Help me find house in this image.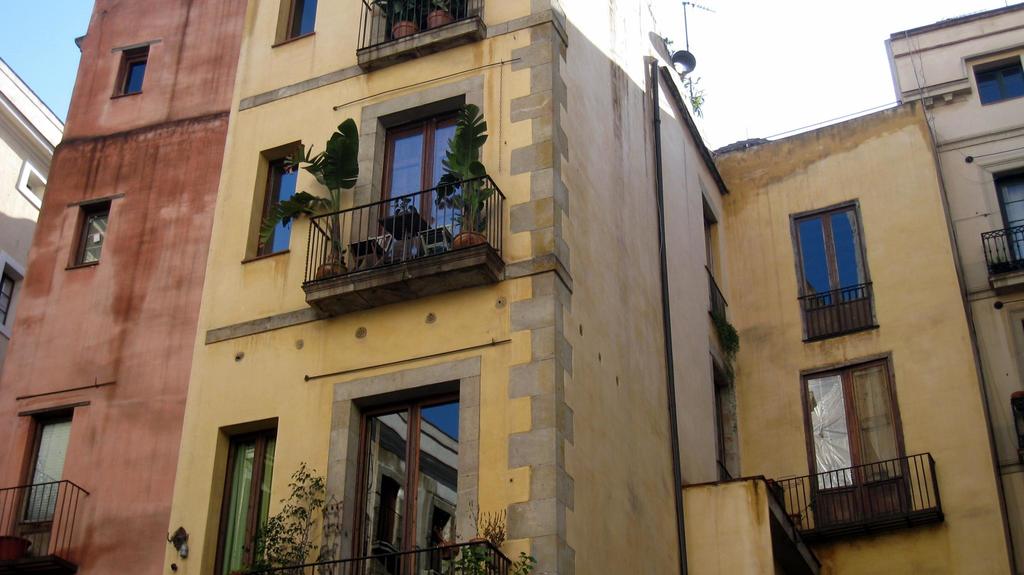
Found it: locate(0, 0, 731, 574).
